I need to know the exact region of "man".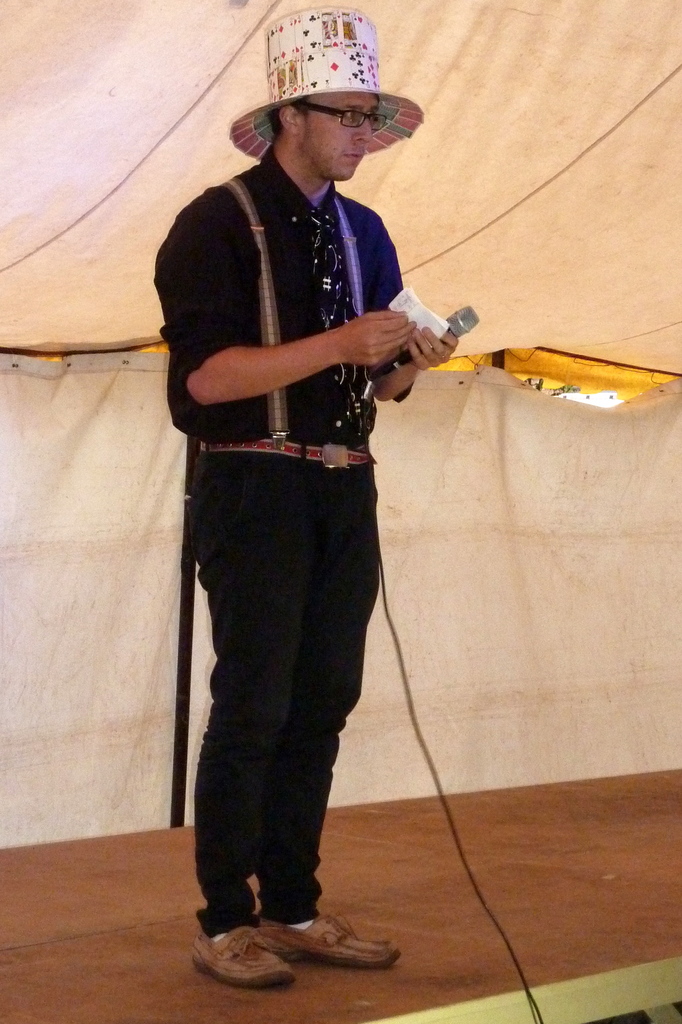
Region: box=[163, 8, 494, 995].
